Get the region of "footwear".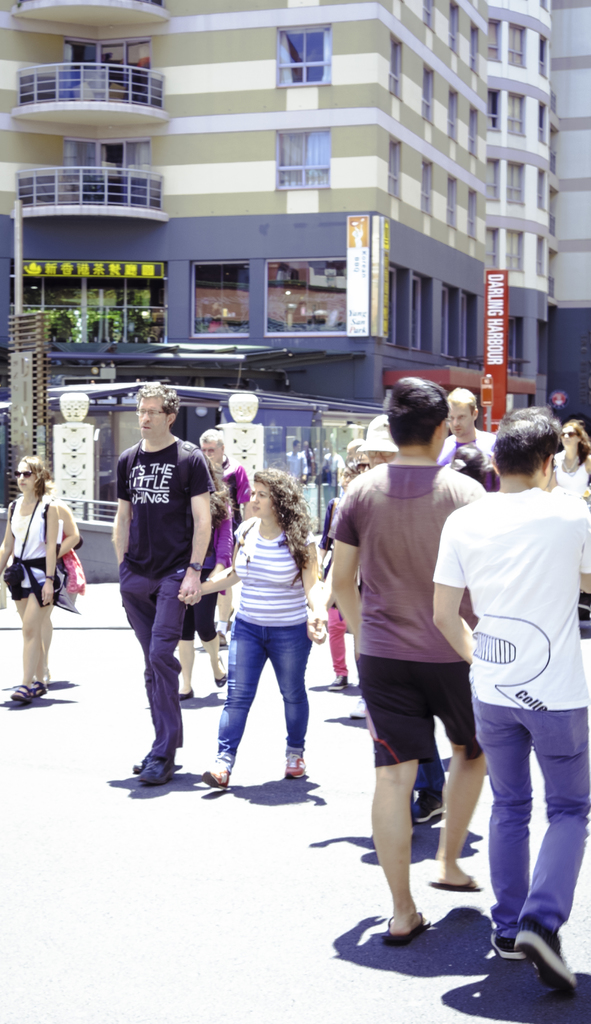
213, 655, 229, 688.
